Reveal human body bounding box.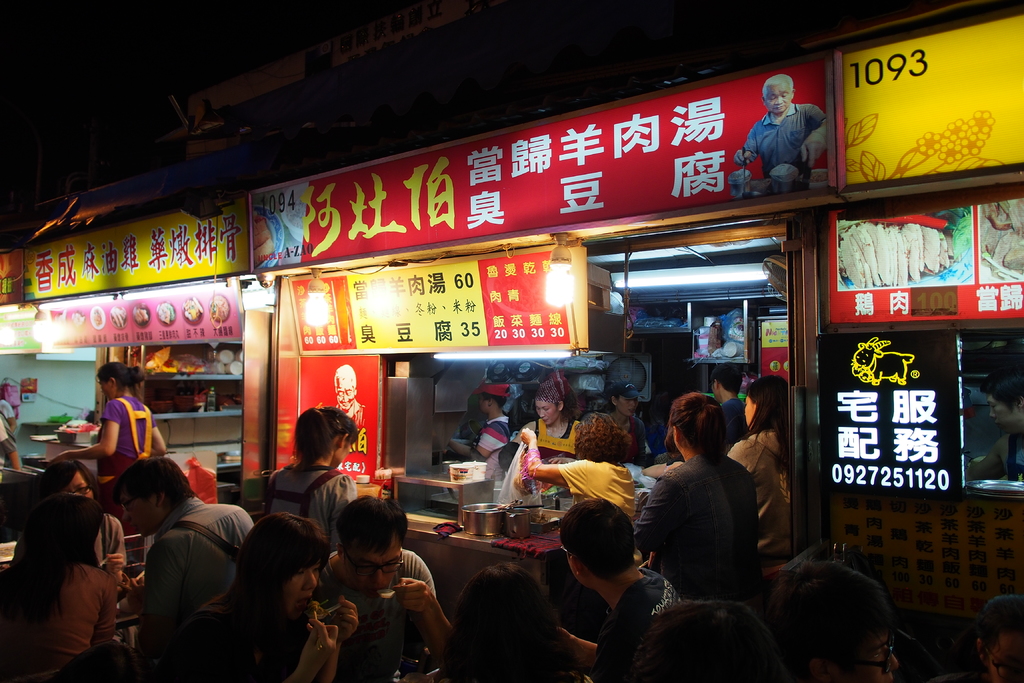
Revealed: {"left": 261, "top": 405, "right": 369, "bottom": 536}.
